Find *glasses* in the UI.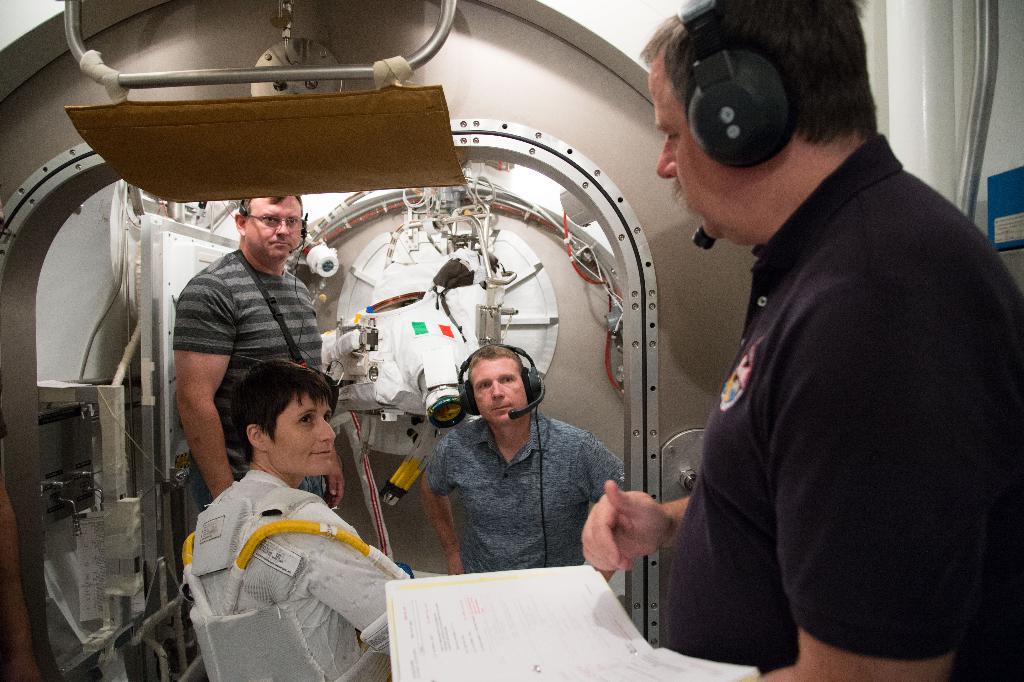
UI element at (left=248, top=213, right=305, bottom=229).
